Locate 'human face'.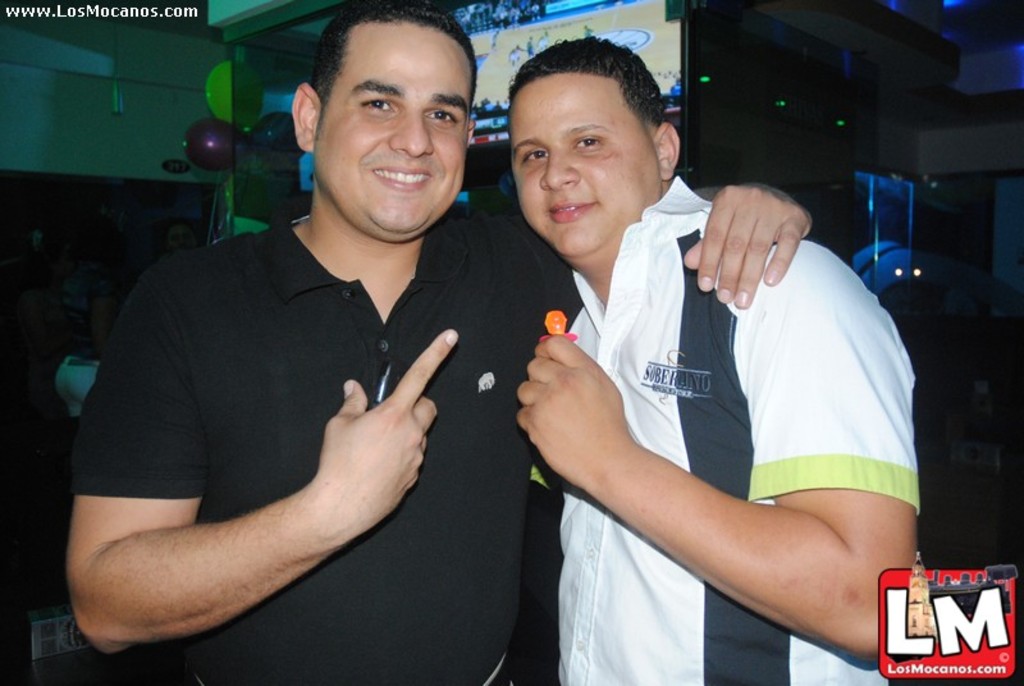
Bounding box: 314:23:466:234.
